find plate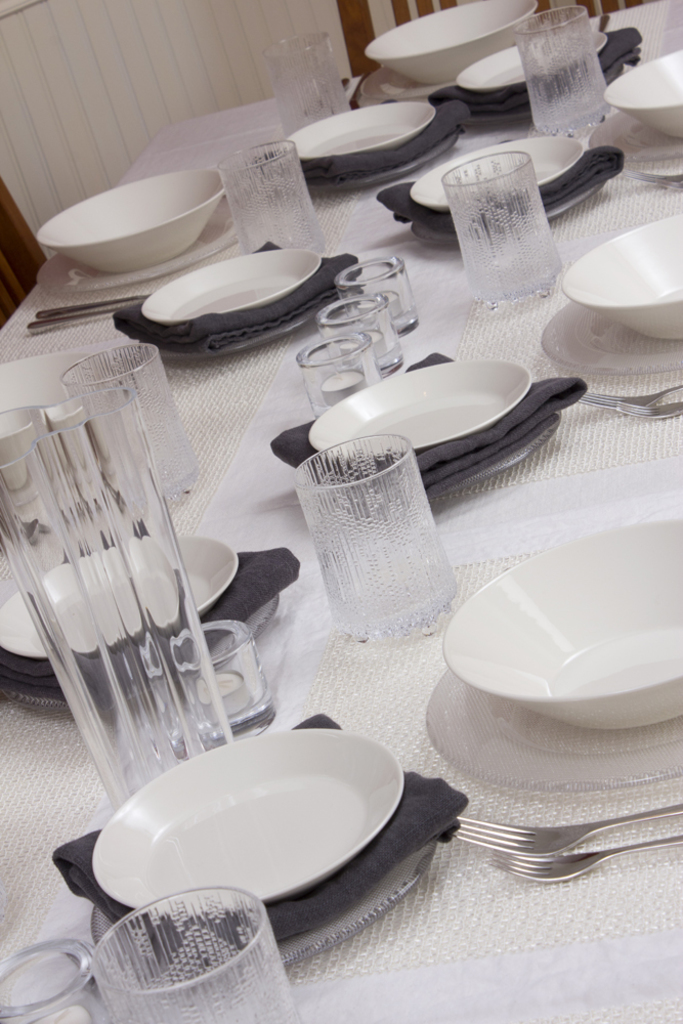
Rect(459, 42, 609, 89)
